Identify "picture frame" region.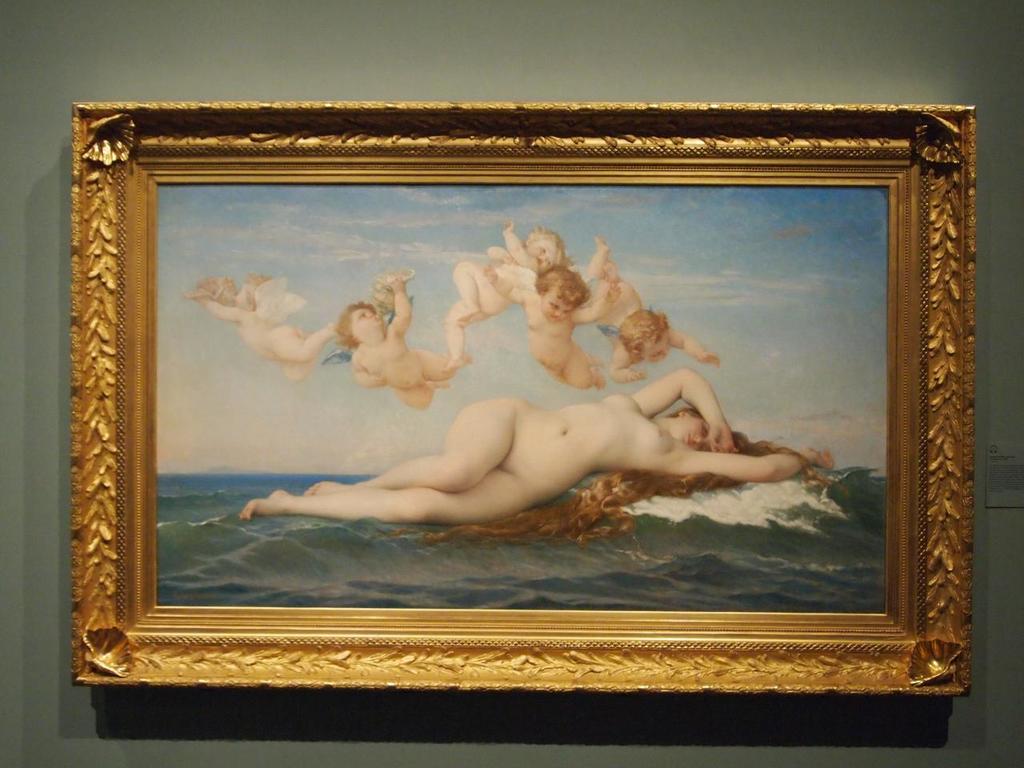
Region: (71,101,974,693).
